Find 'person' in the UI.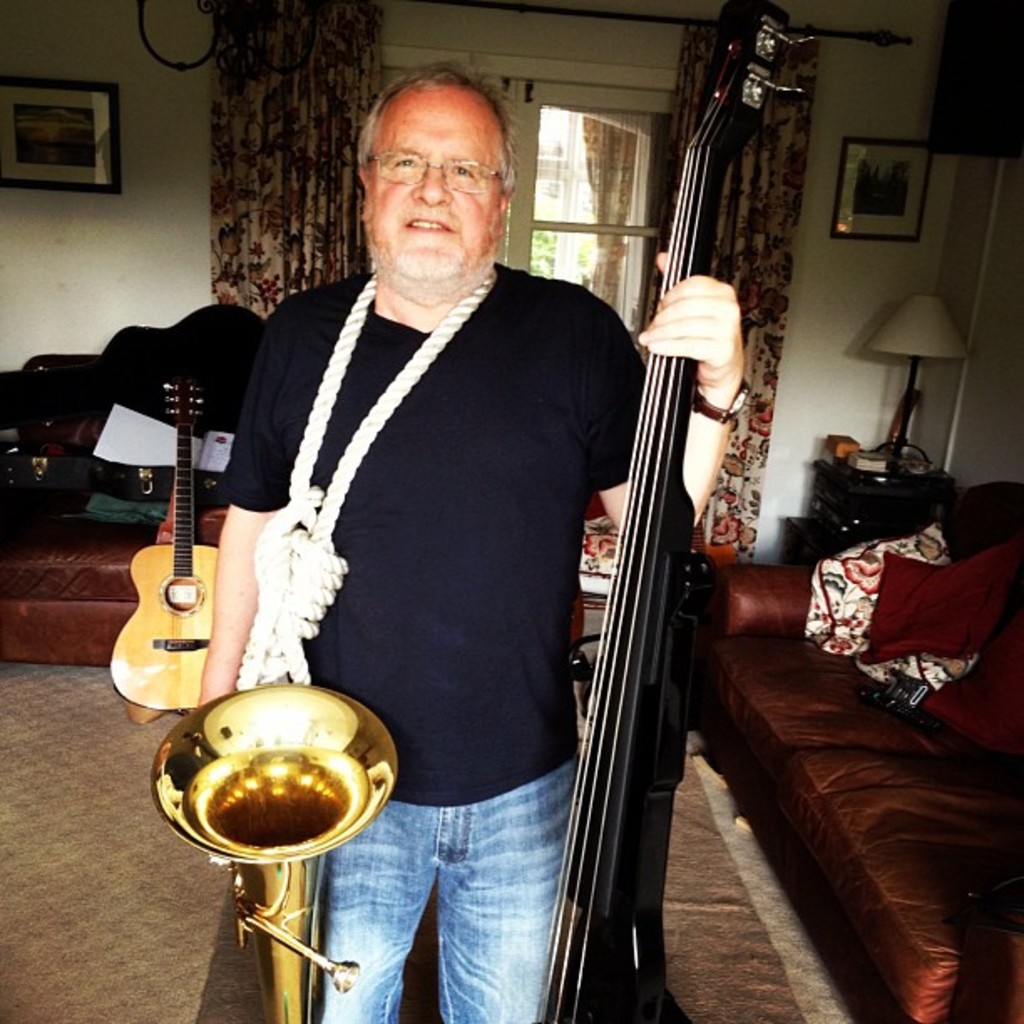
UI element at x1=201 y1=75 x2=673 y2=996.
